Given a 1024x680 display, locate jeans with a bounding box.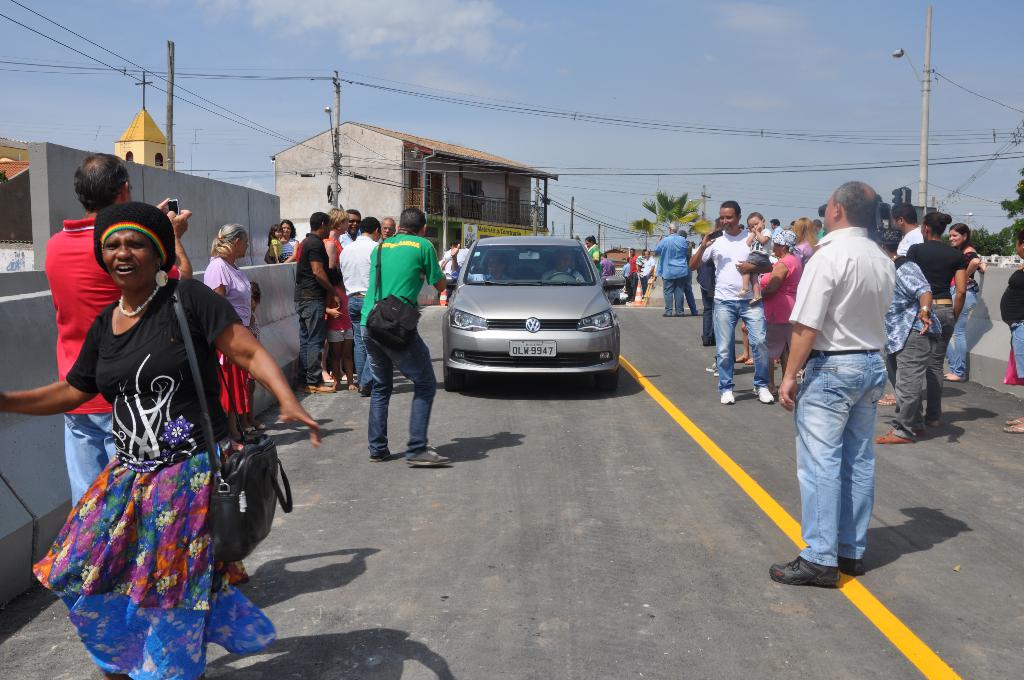
Located: (x1=61, y1=415, x2=114, y2=511).
